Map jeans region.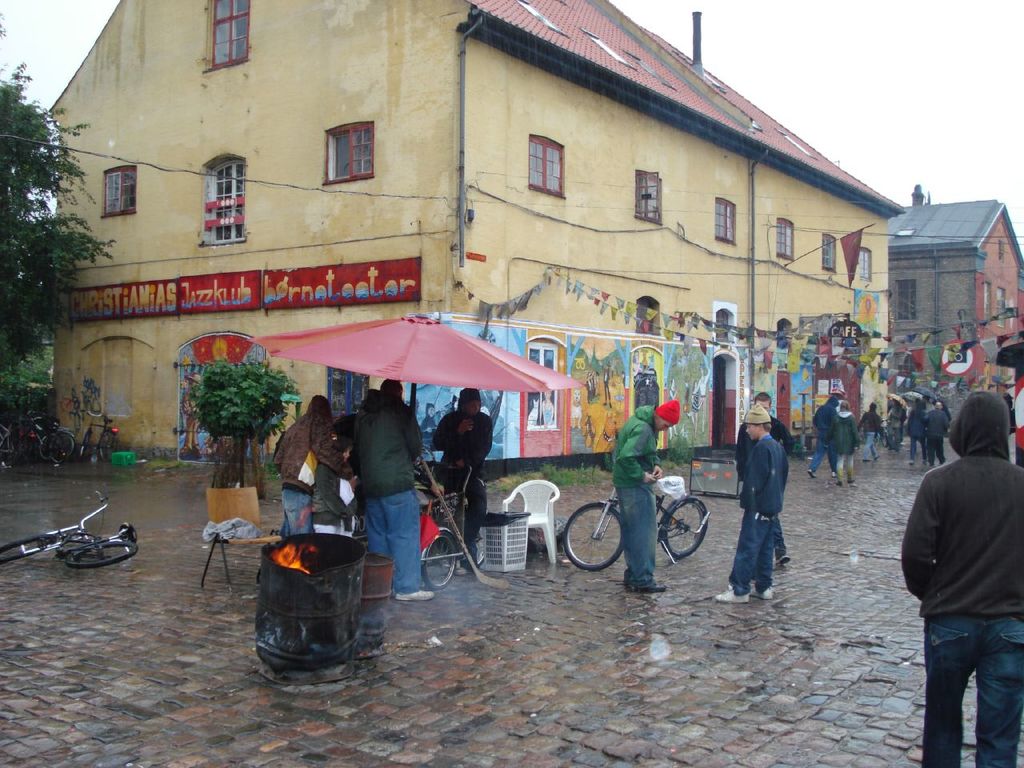
Mapped to <bbox>366, 489, 425, 594</bbox>.
